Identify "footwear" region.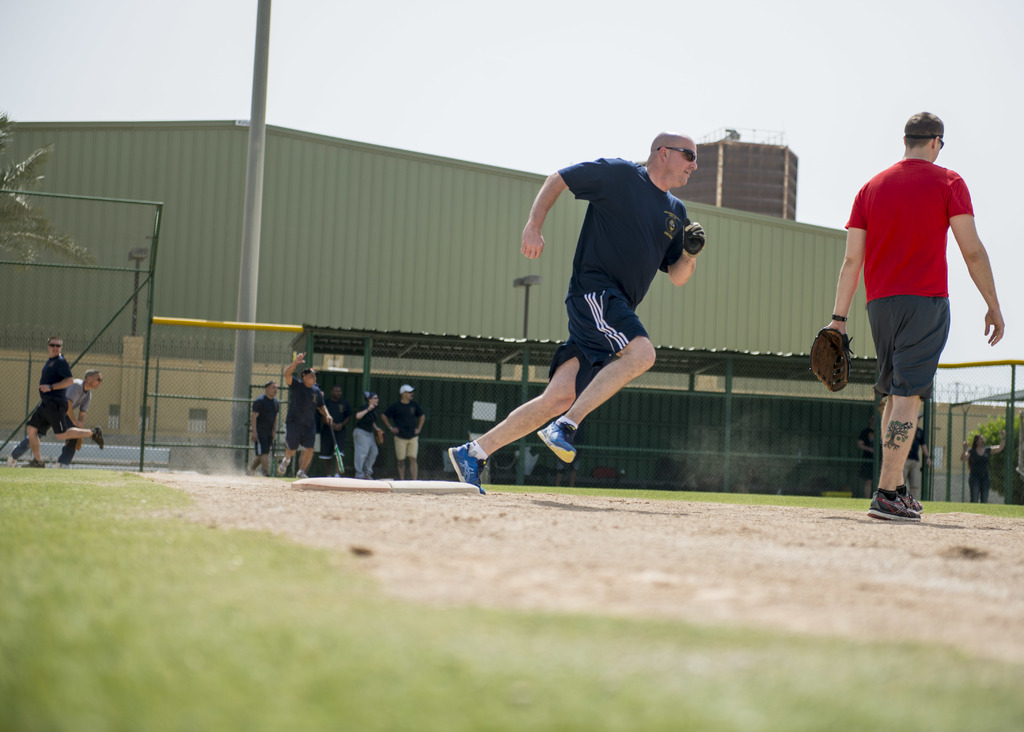
Region: rect(27, 462, 36, 471).
